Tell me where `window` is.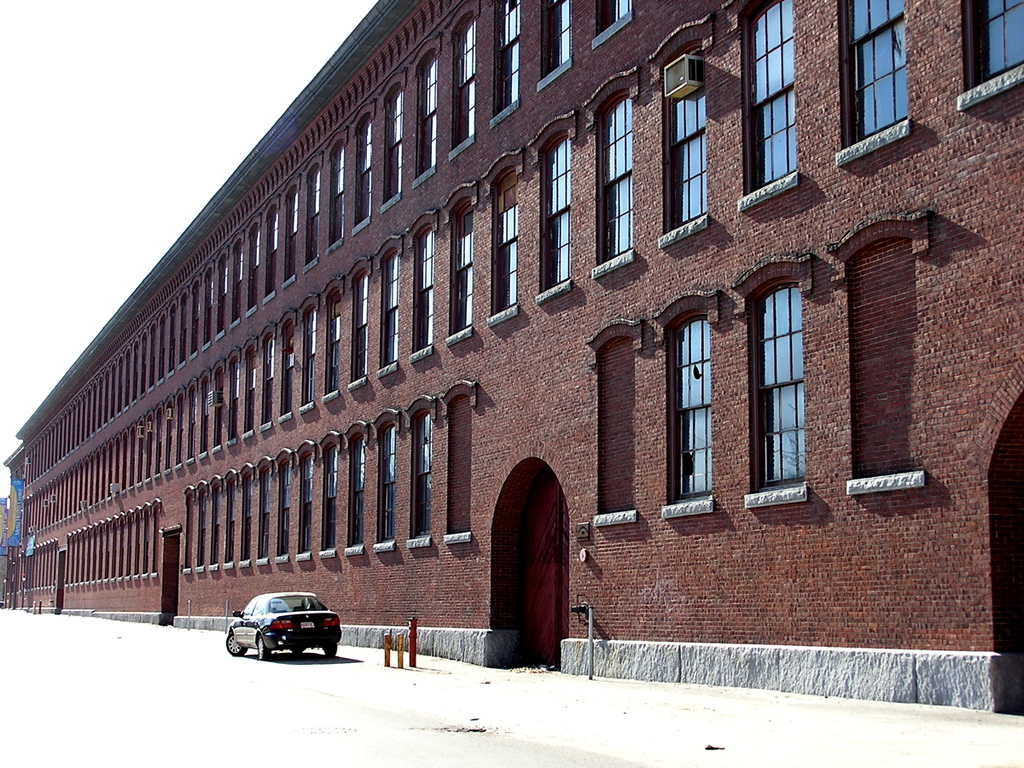
`window` is at (240,474,252,563).
